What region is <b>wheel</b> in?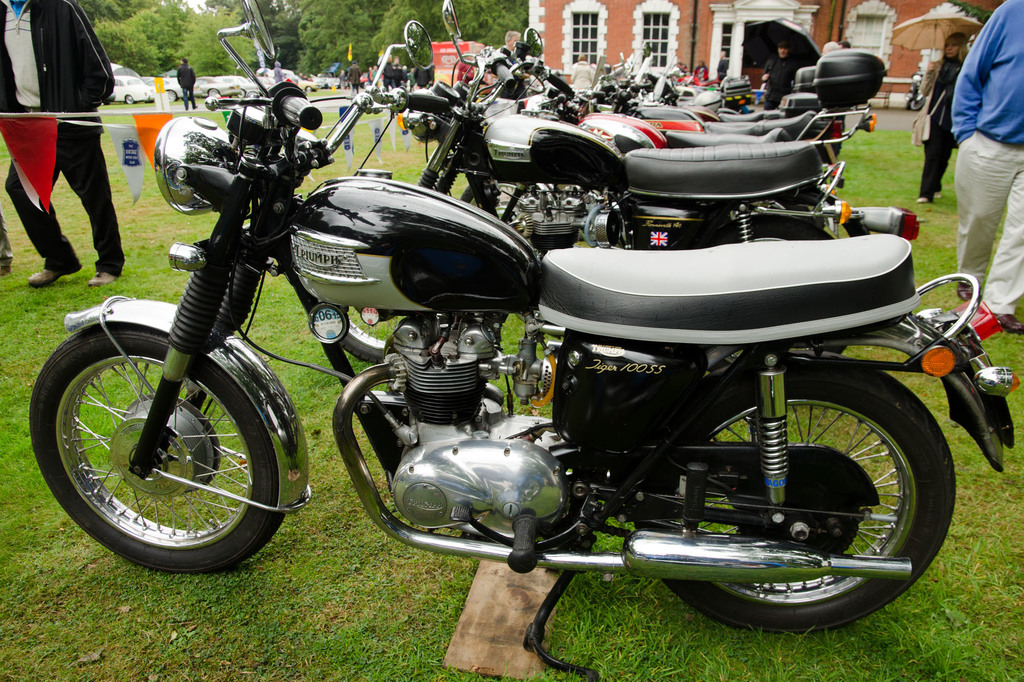
region(460, 186, 479, 205).
